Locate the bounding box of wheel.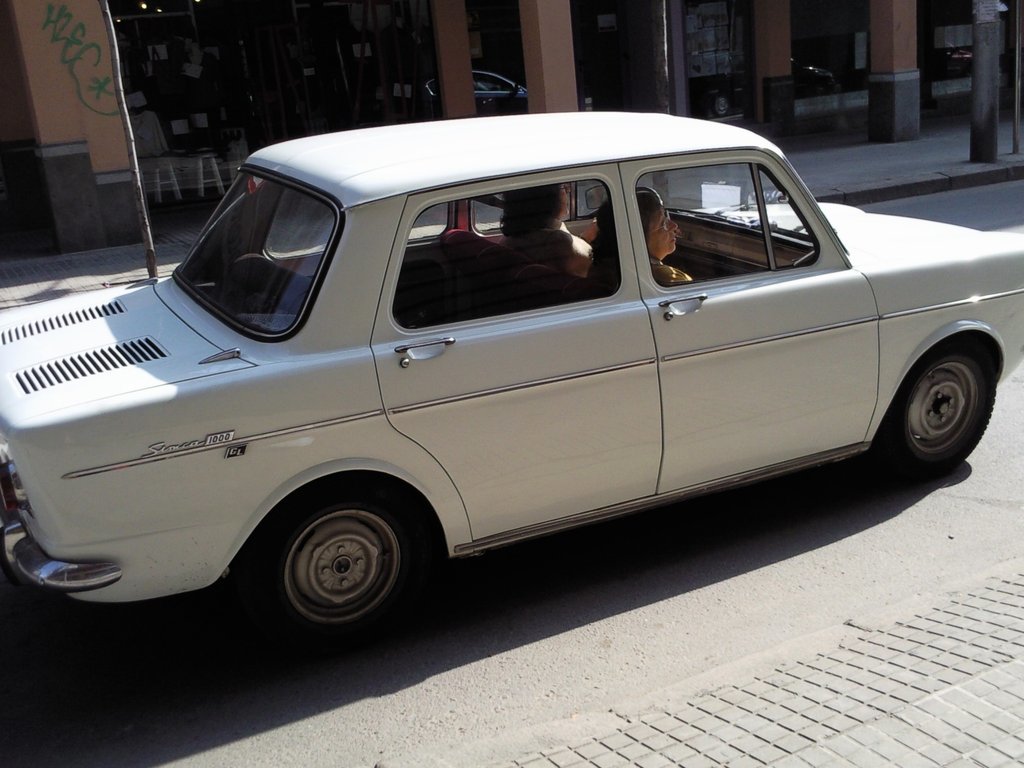
Bounding box: region(211, 478, 449, 668).
